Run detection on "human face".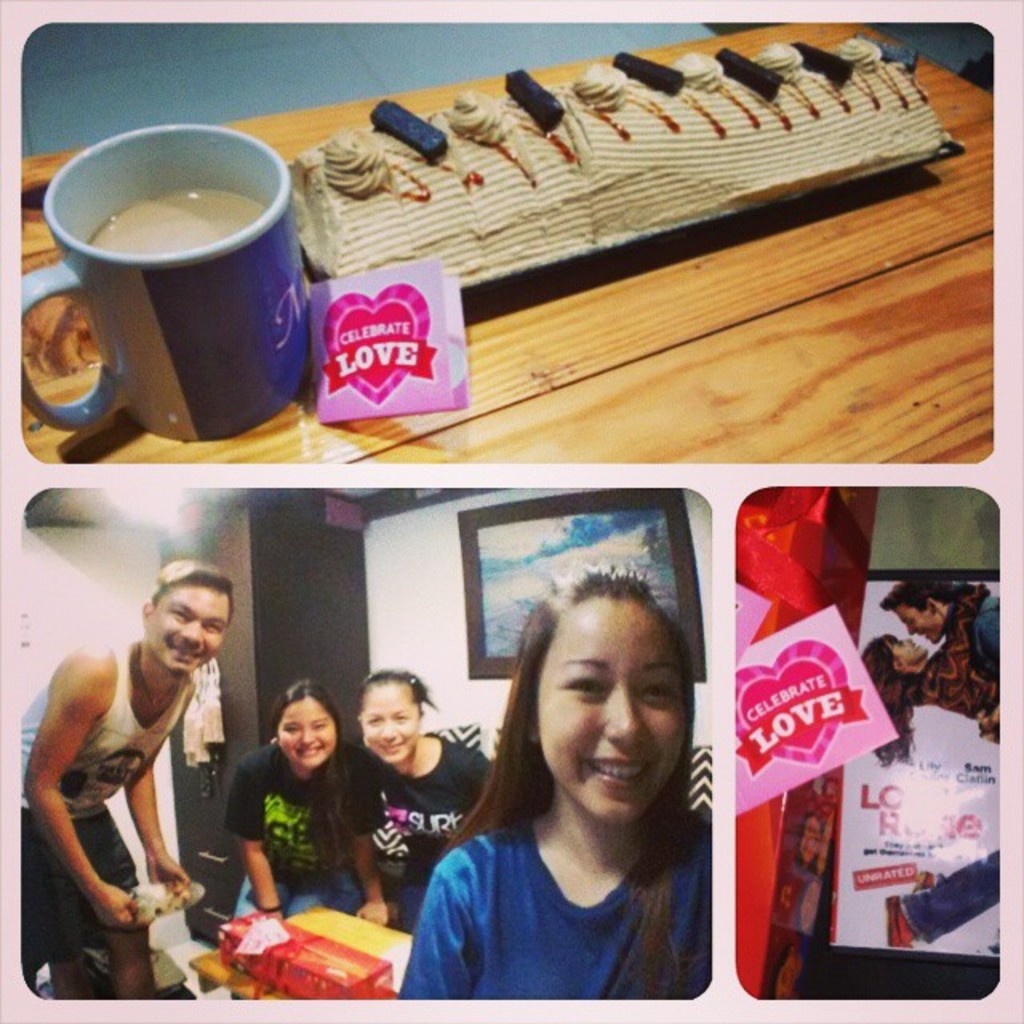
Result: region(278, 690, 344, 768).
